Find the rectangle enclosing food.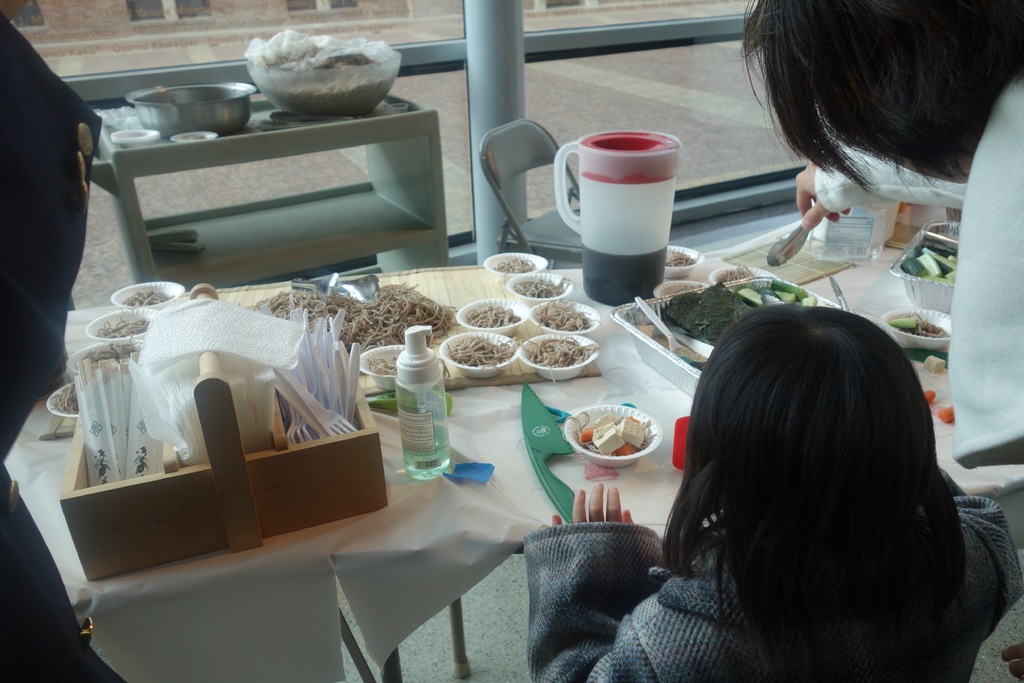
left=366, top=352, right=451, bottom=379.
